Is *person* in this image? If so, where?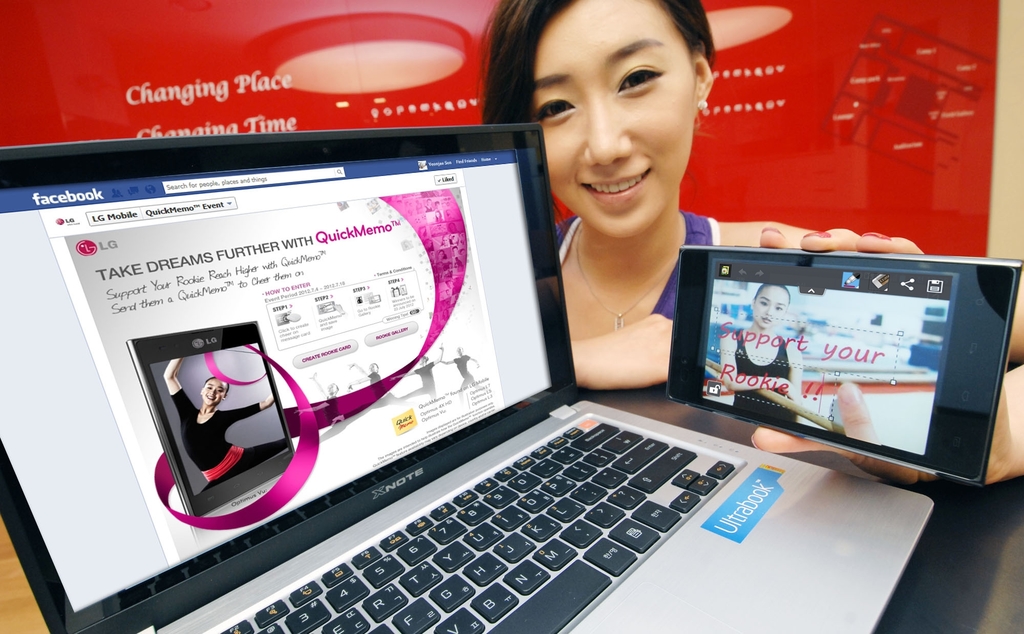
Yes, at (x1=159, y1=328, x2=290, y2=511).
